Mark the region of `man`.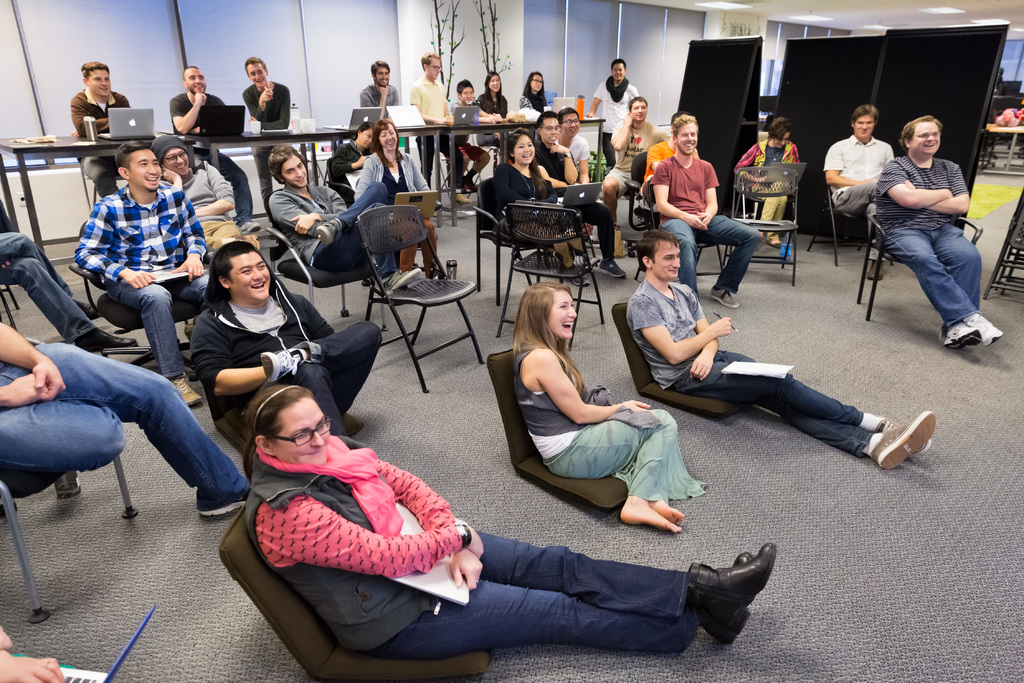
Region: Rect(449, 78, 504, 185).
